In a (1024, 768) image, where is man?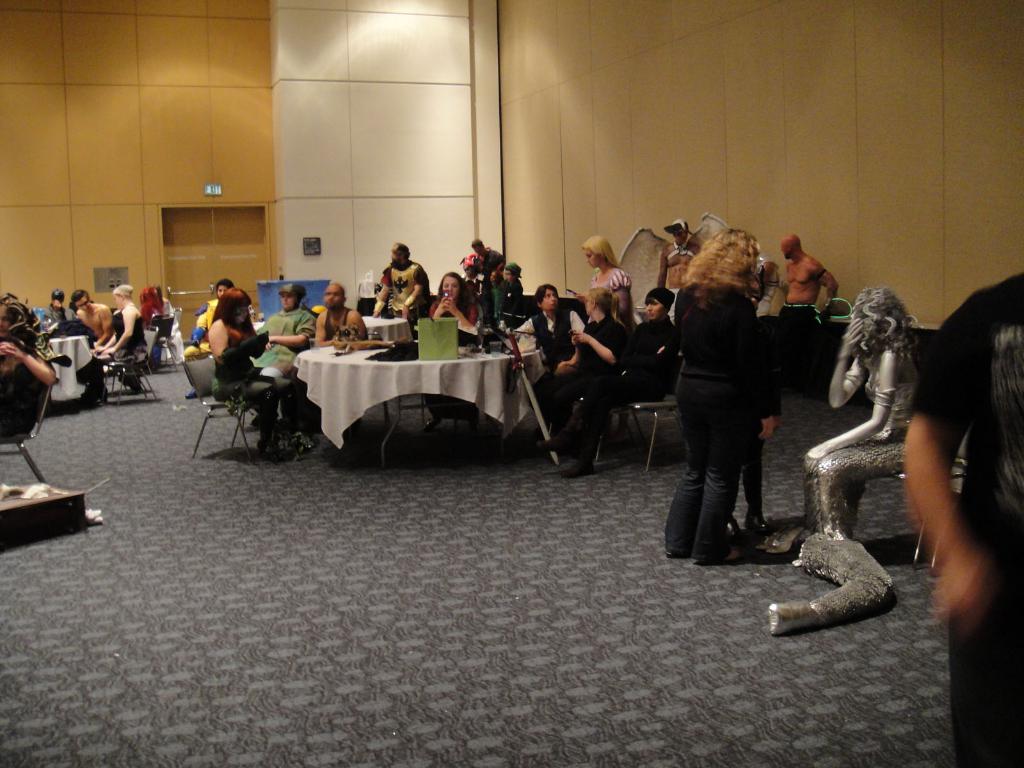
78,292,113,348.
